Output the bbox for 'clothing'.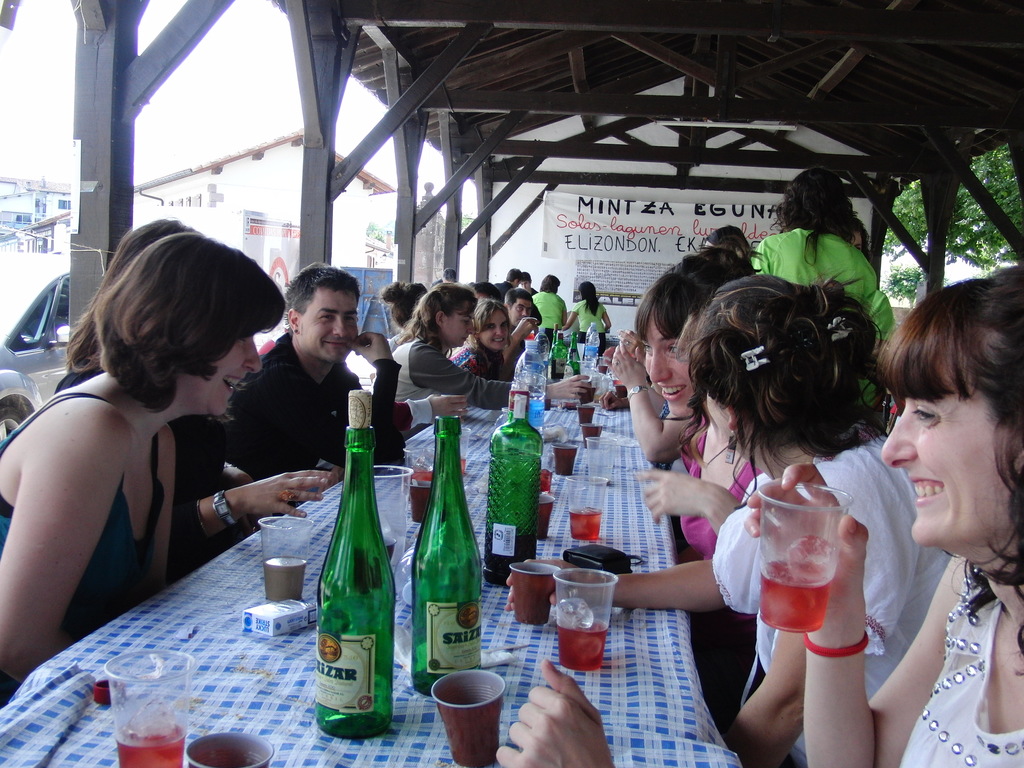
[532, 292, 568, 342].
